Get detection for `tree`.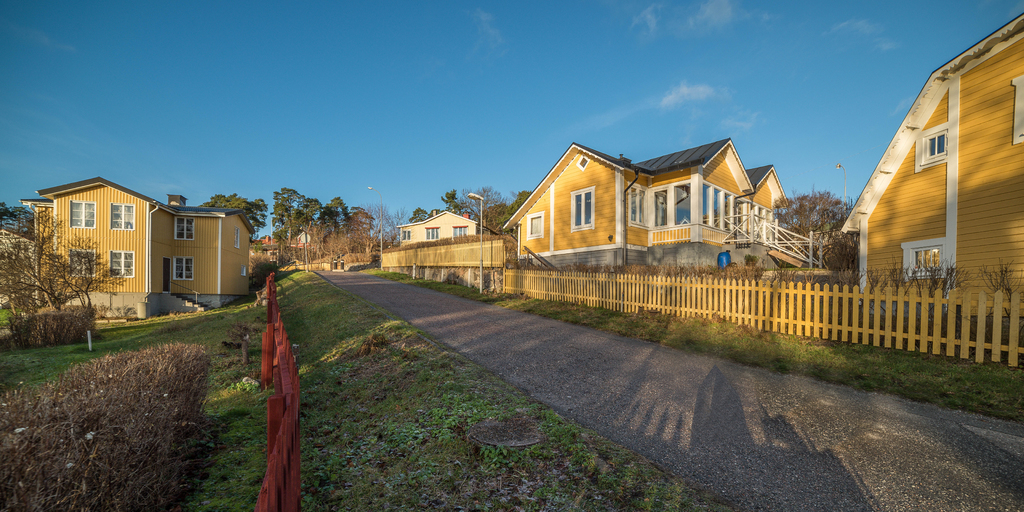
Detection: locate(0, 204, 130, 316).
